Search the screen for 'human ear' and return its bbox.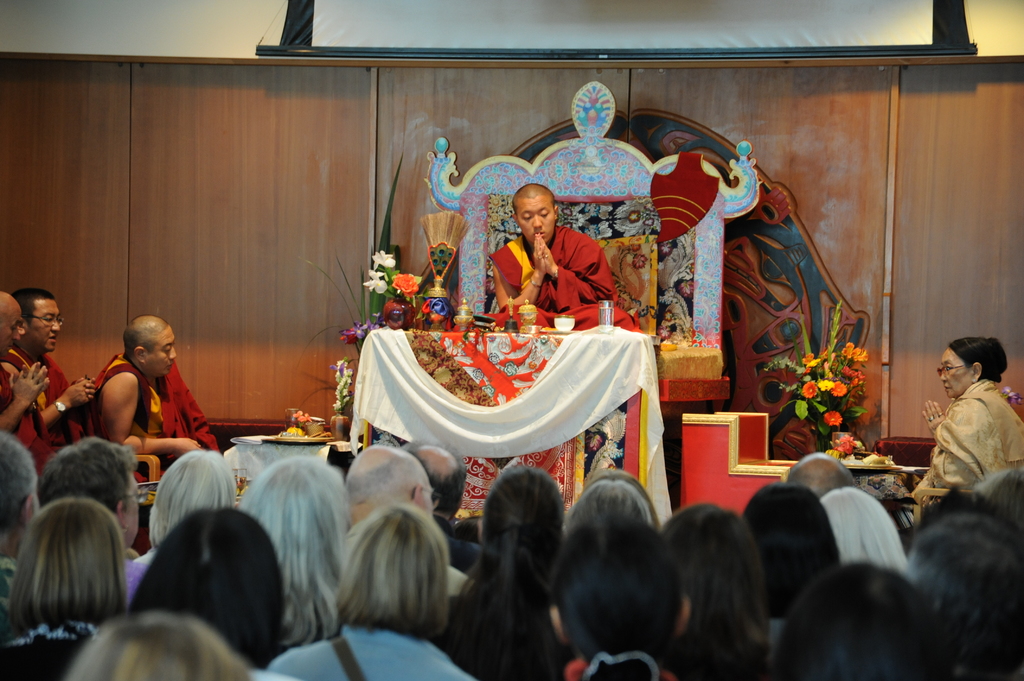
Found: 414, 485, 422, 502.
